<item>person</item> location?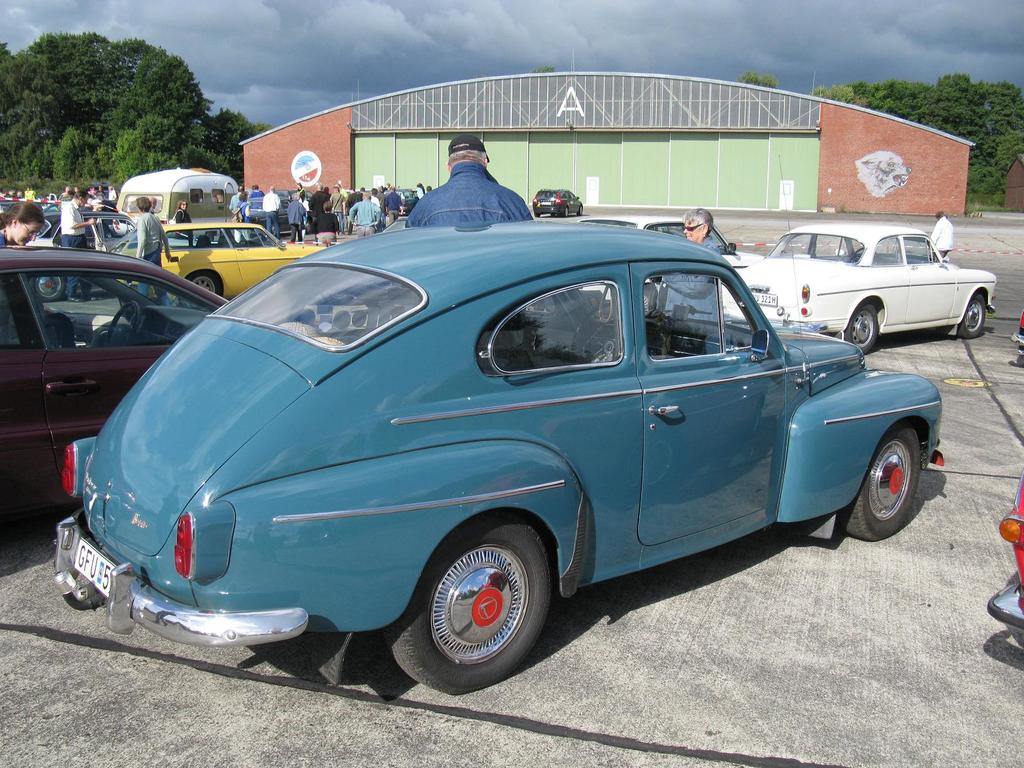
<region>927, 212, 952, 264</region>
